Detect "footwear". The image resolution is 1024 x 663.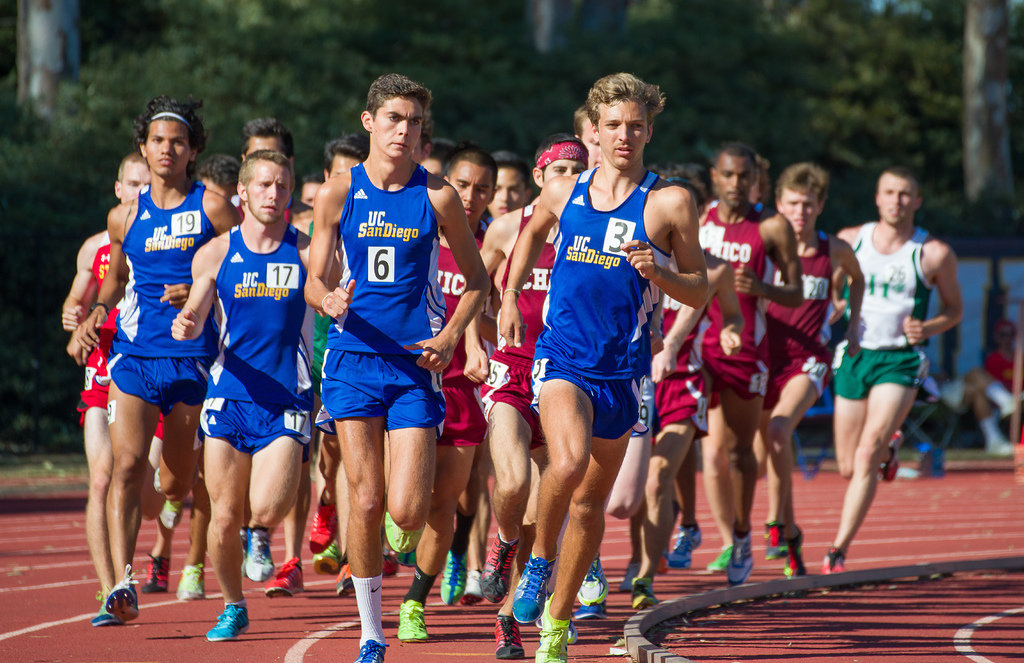
locate(823, 541, 841, 566).
